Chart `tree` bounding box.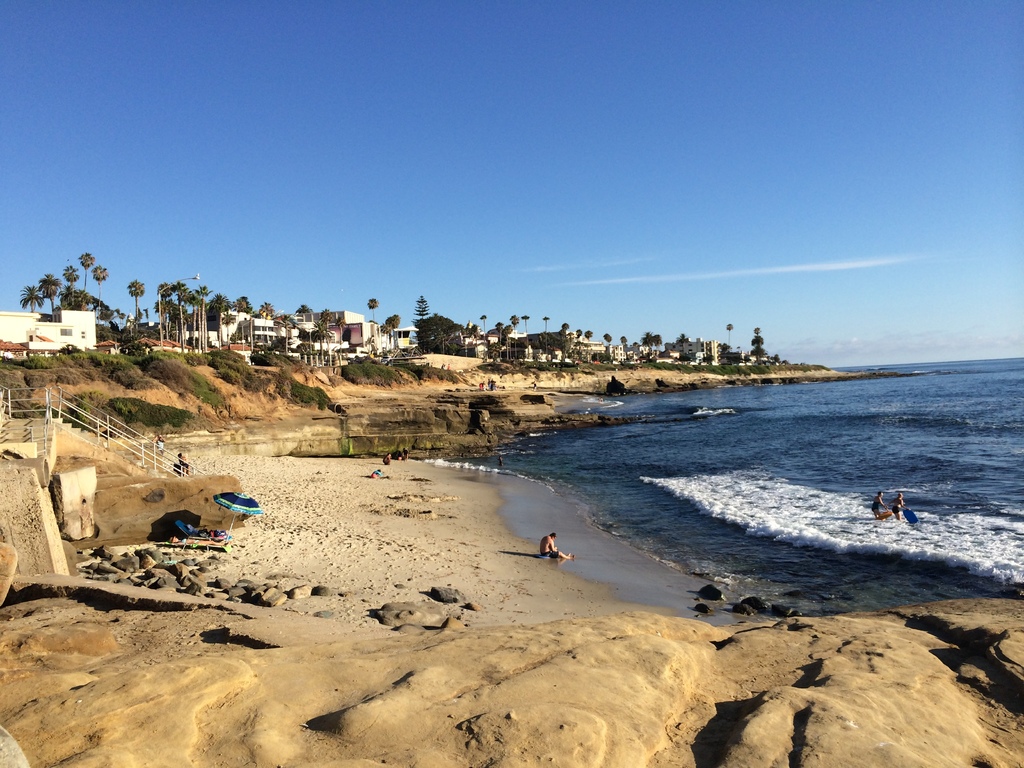
Charted: pyautogui.locateOnScreen(36, 273, 62, 312).
